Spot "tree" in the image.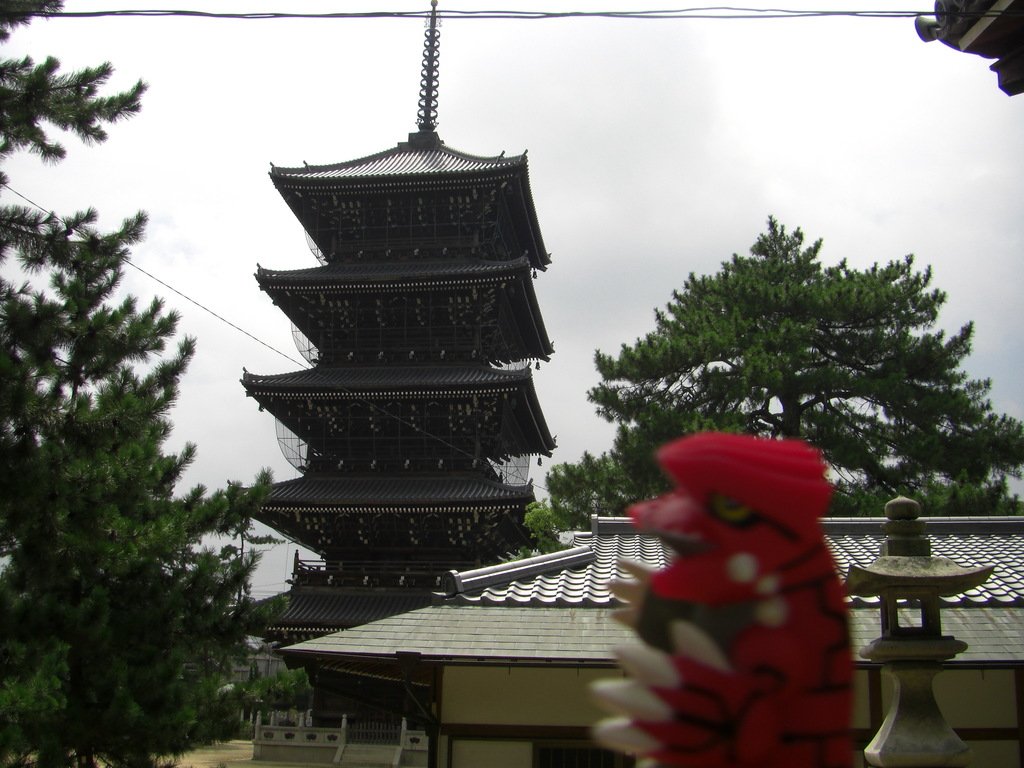
"tree" found at select_region(575, 225, 1023, 521).
